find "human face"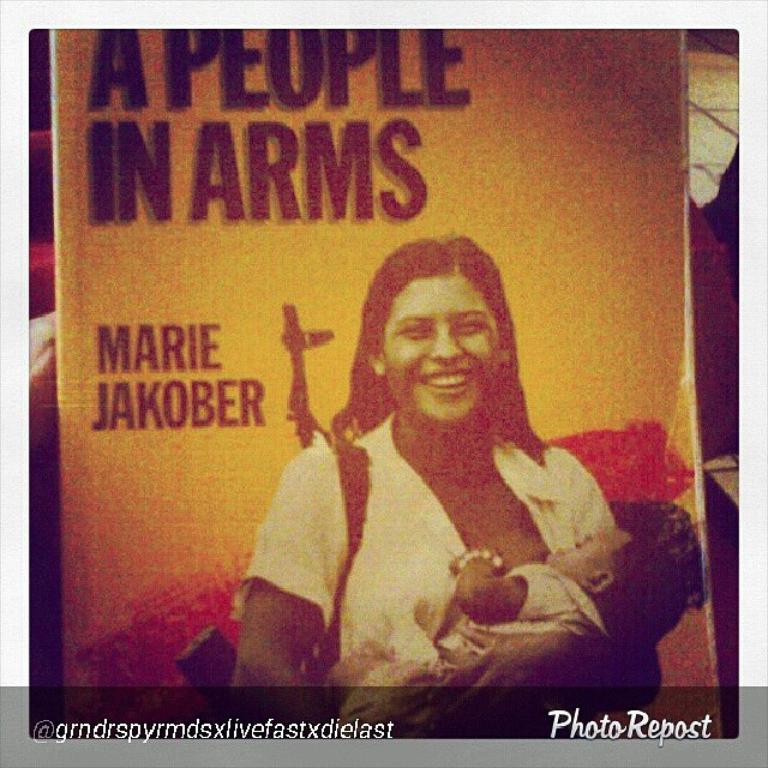
385:278:497:418
